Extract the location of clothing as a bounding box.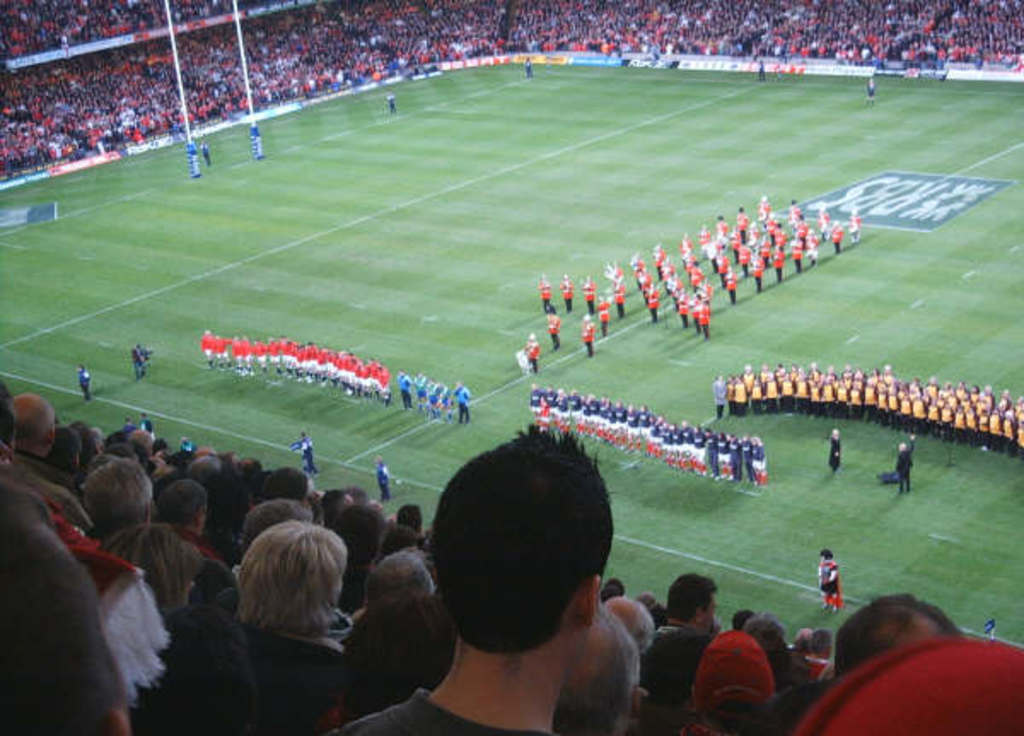
bbox=(860, 75, 876, 102).
